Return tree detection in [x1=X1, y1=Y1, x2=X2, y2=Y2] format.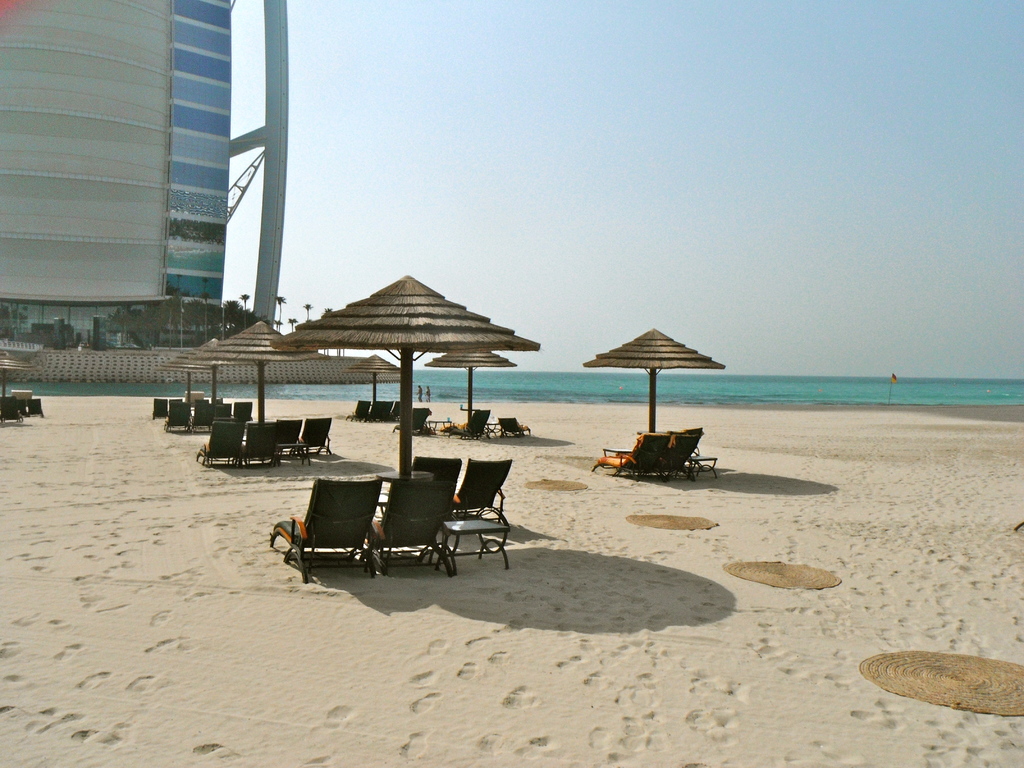
[x1=150, y1=292, x2=185, y2=351].
